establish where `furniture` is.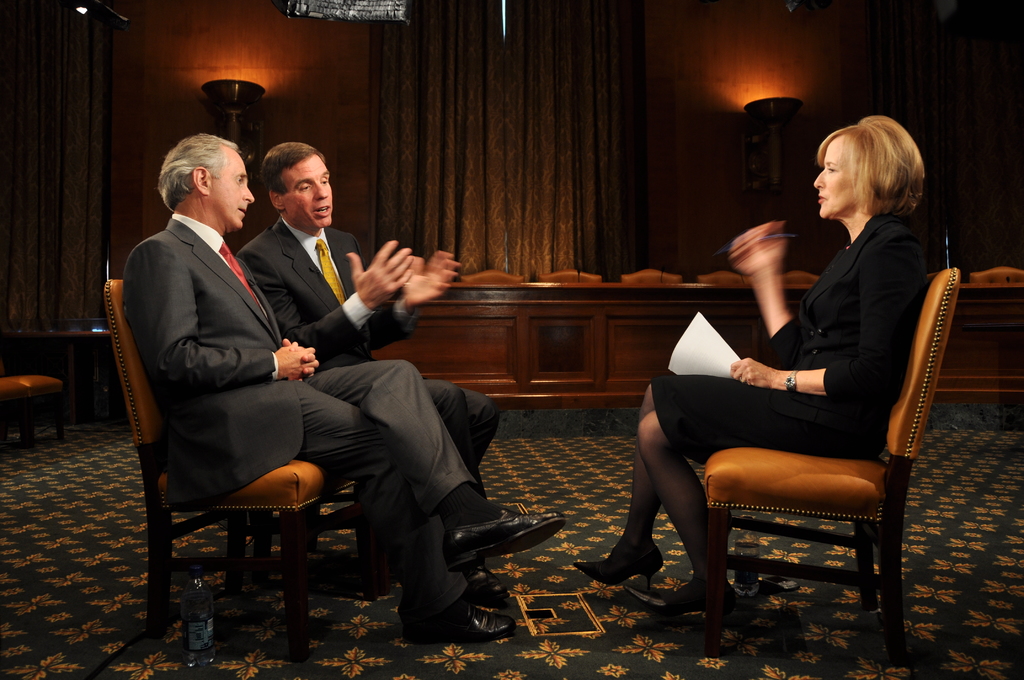
Established at l=0, t=357, r=63, b=442.
